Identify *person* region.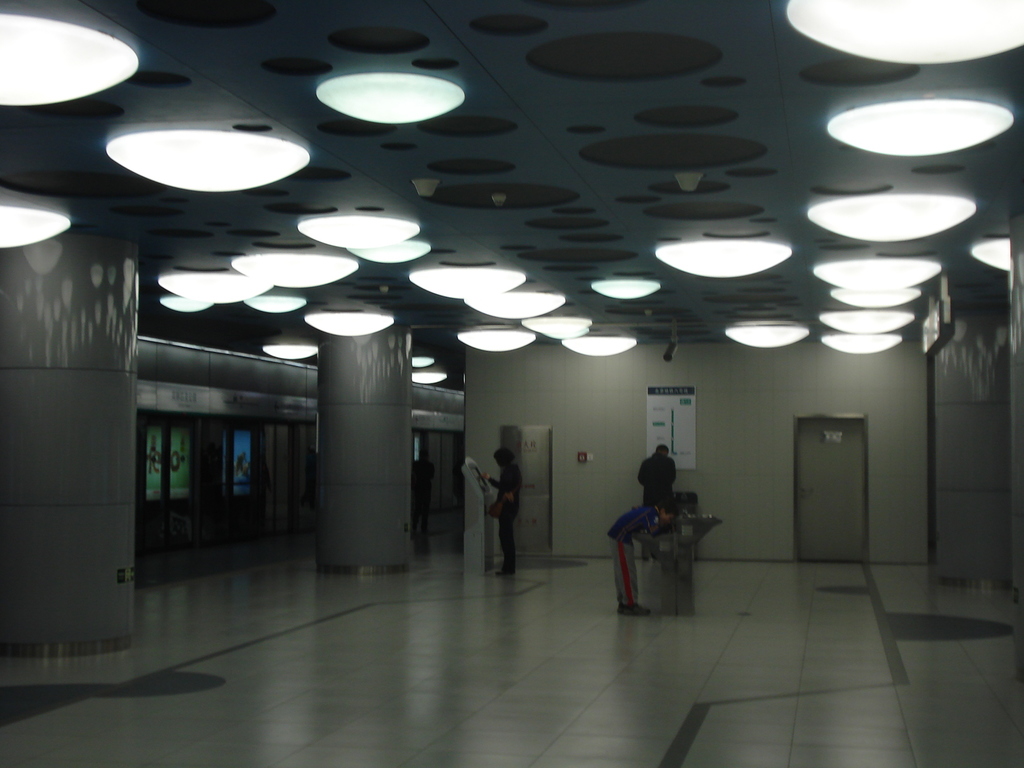
Region: (605,497,668,616).
